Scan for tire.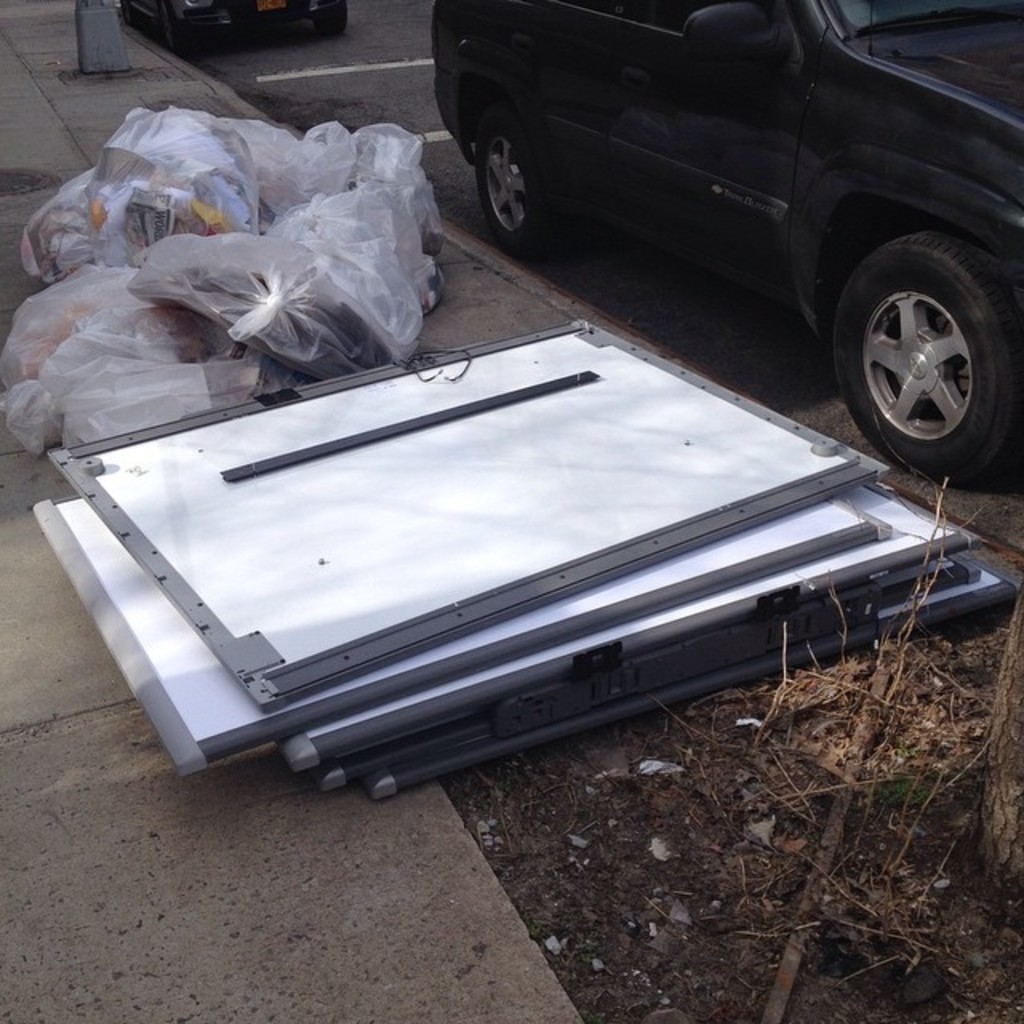
Scan result: 469,122,560,245.
